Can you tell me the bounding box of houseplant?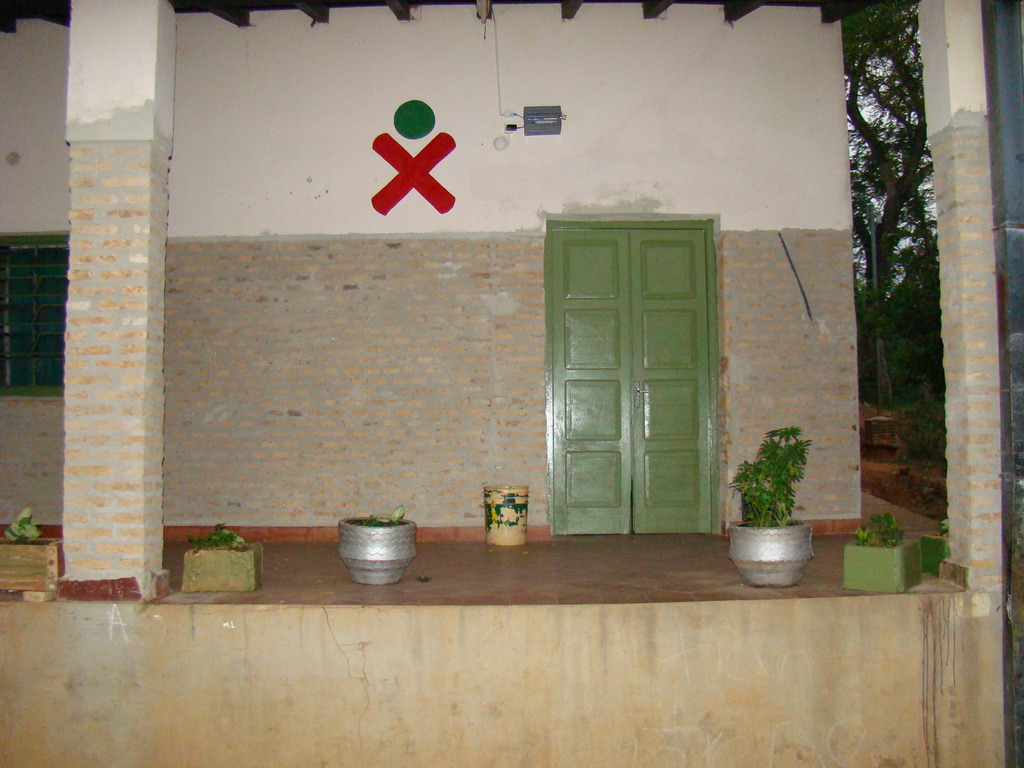
{"x1": 0, "y1": 511, "x2": 65, "y2": 598}.
